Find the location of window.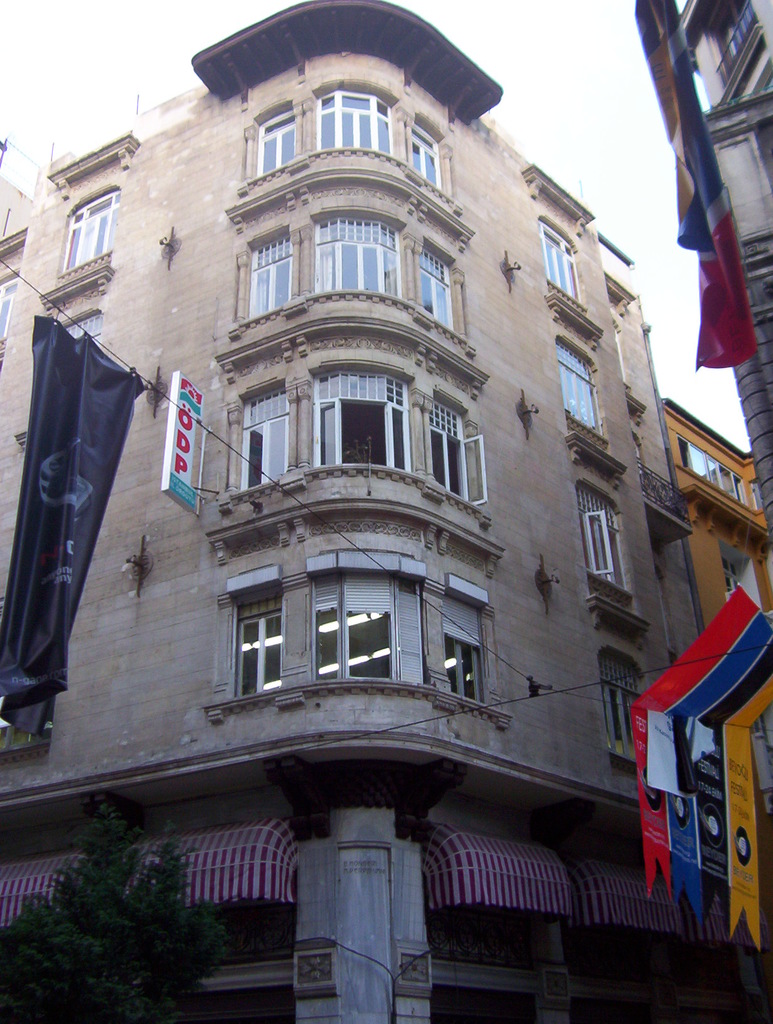
Location: bbox(314, 579, 423, 680).
